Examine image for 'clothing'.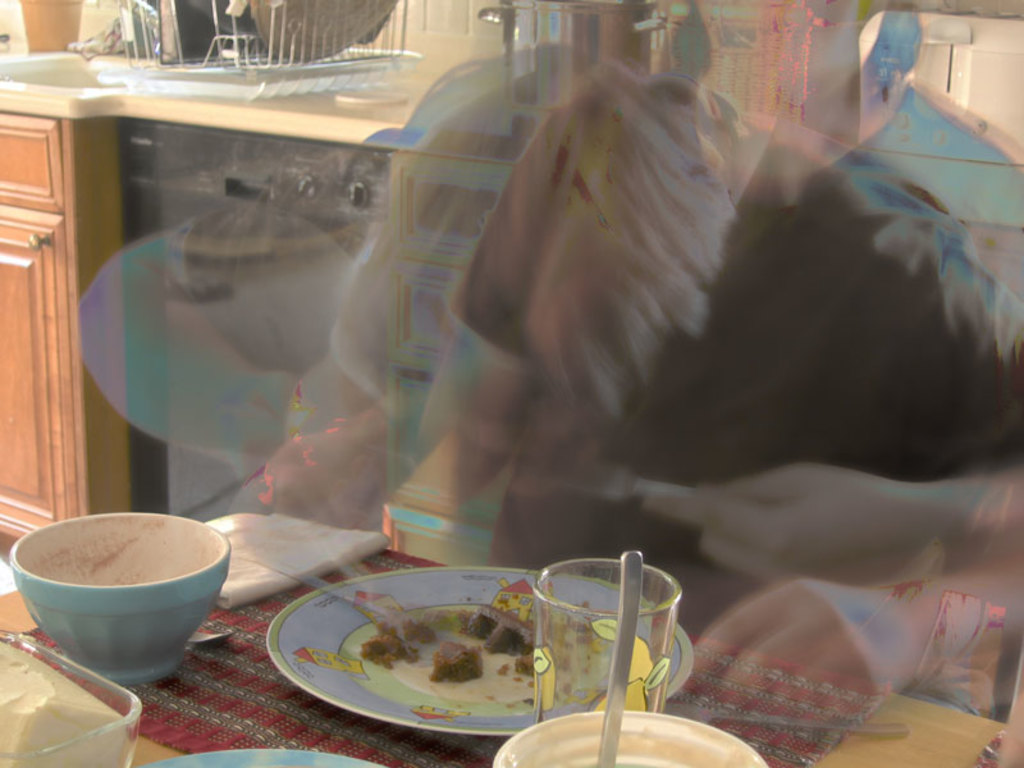
Examination result: x1=328 y1=37 x2=1023 y2=713.
